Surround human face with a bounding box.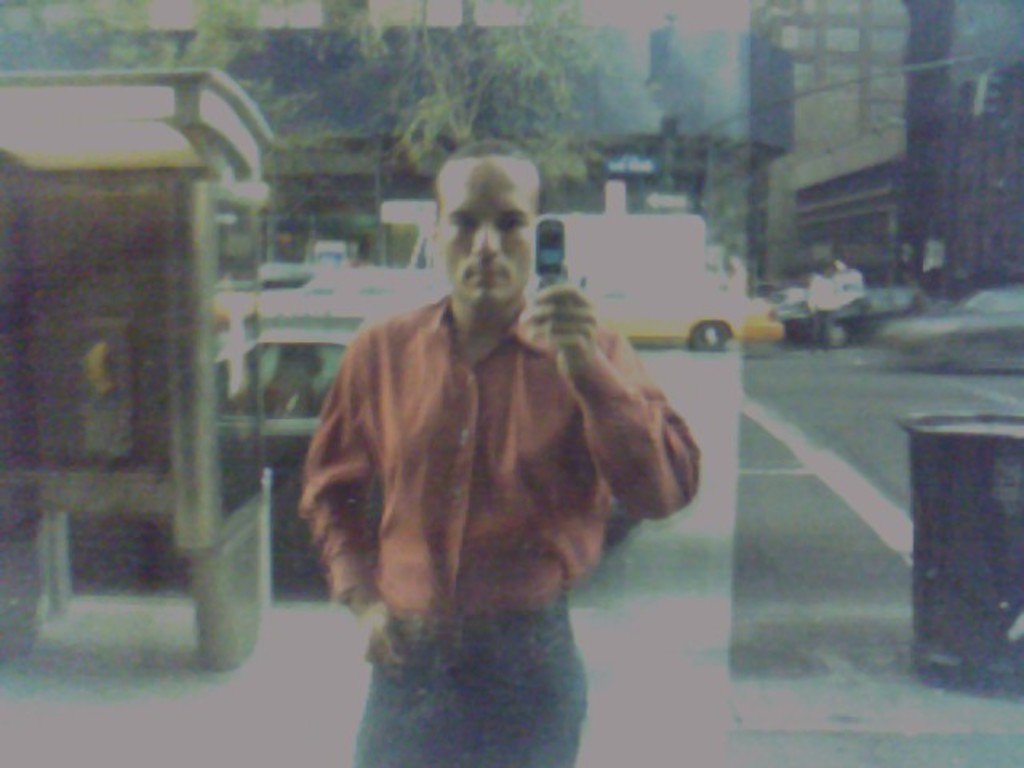
[left=437, top=165, right=534, bottom=306].
